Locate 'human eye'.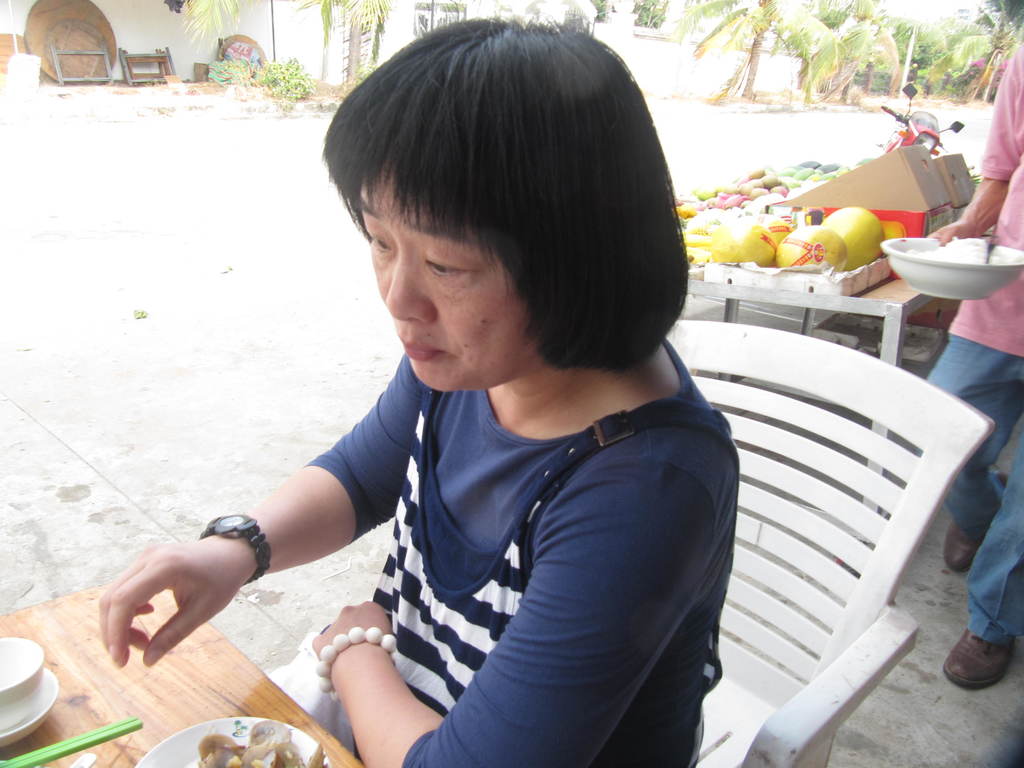
Bounding box: locate(422, 257, 472, 278).
